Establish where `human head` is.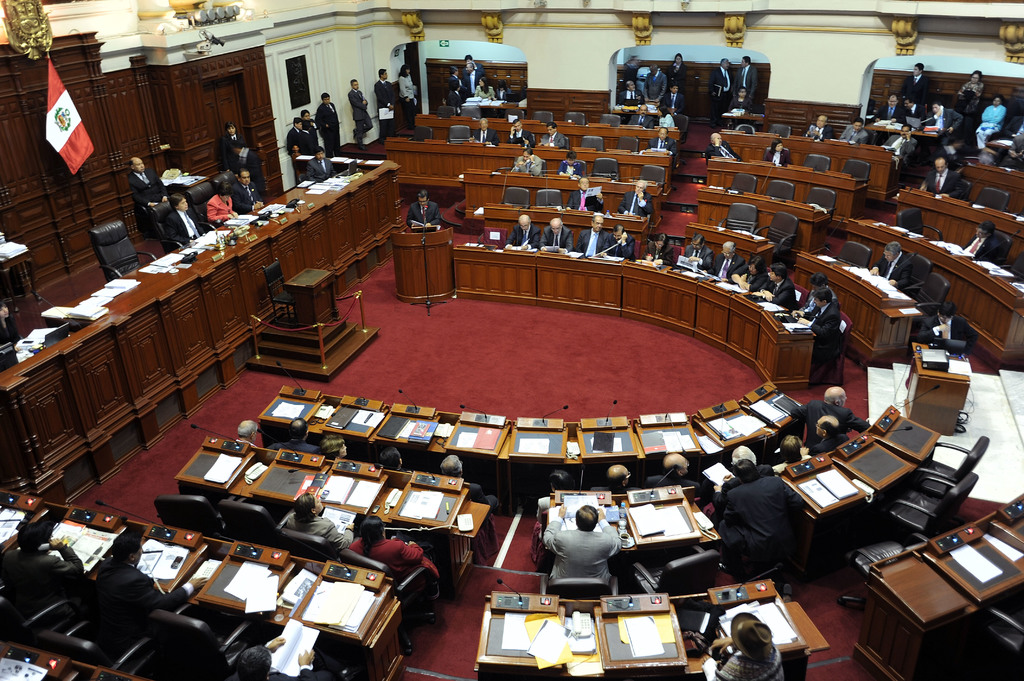
Established at 316, 146, 326, 160.
